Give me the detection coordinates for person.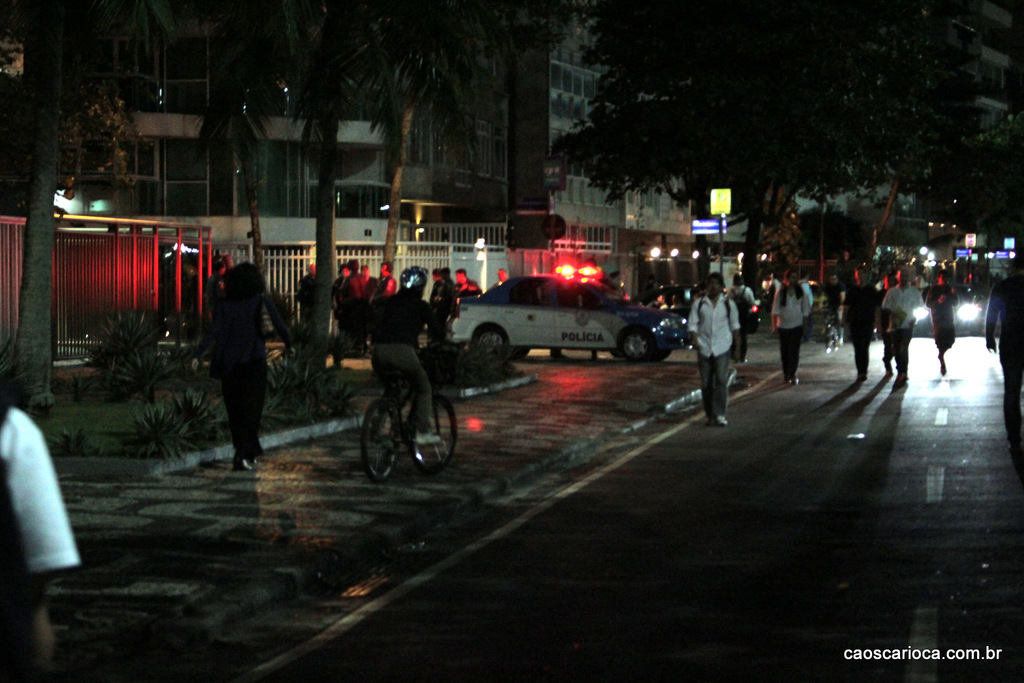
366, 259, 399, 304.
